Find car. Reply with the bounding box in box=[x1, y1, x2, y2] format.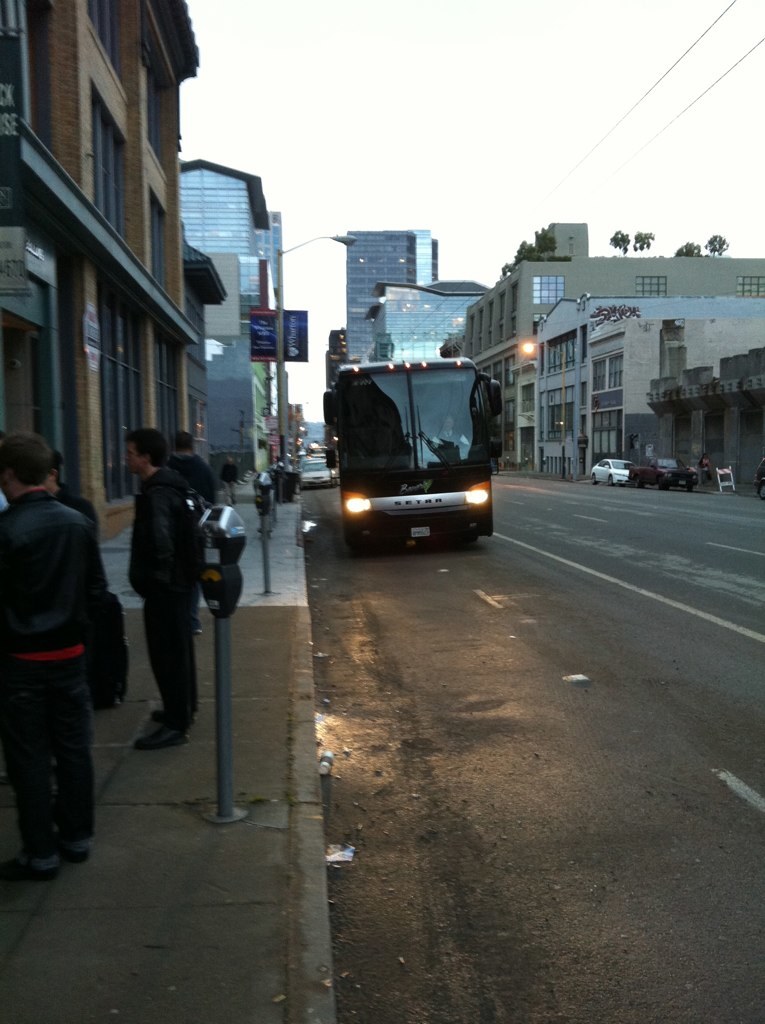
box=[630, 459, 701, 492].
